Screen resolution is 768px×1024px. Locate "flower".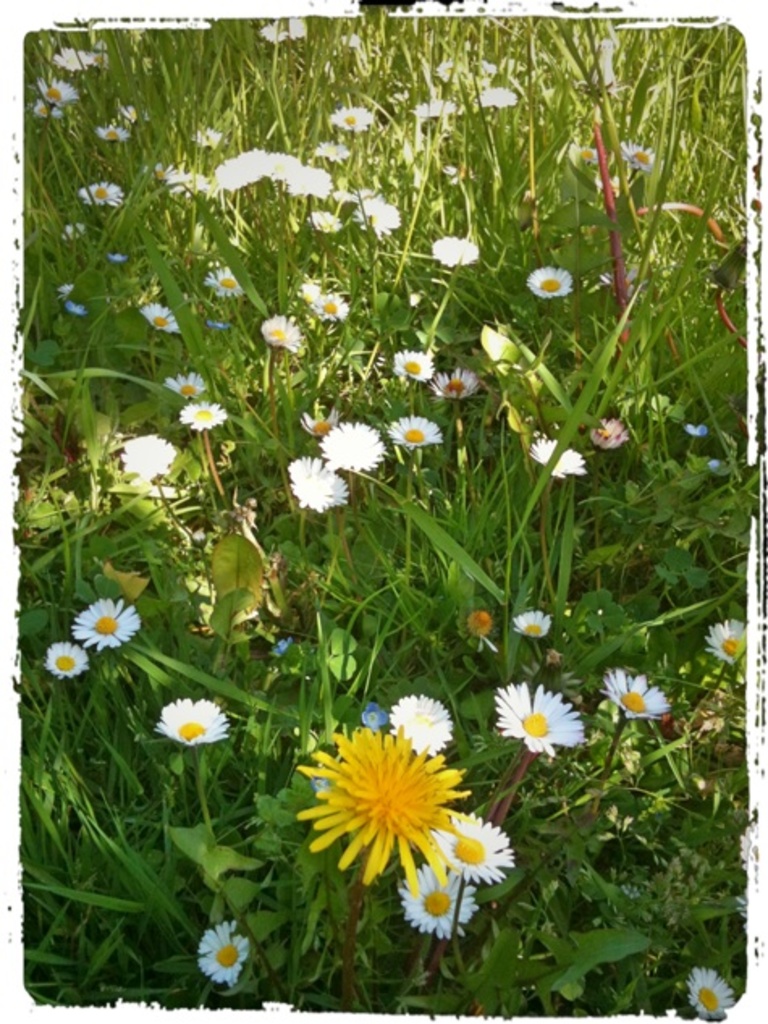
box(477, 83, 517, 108).
